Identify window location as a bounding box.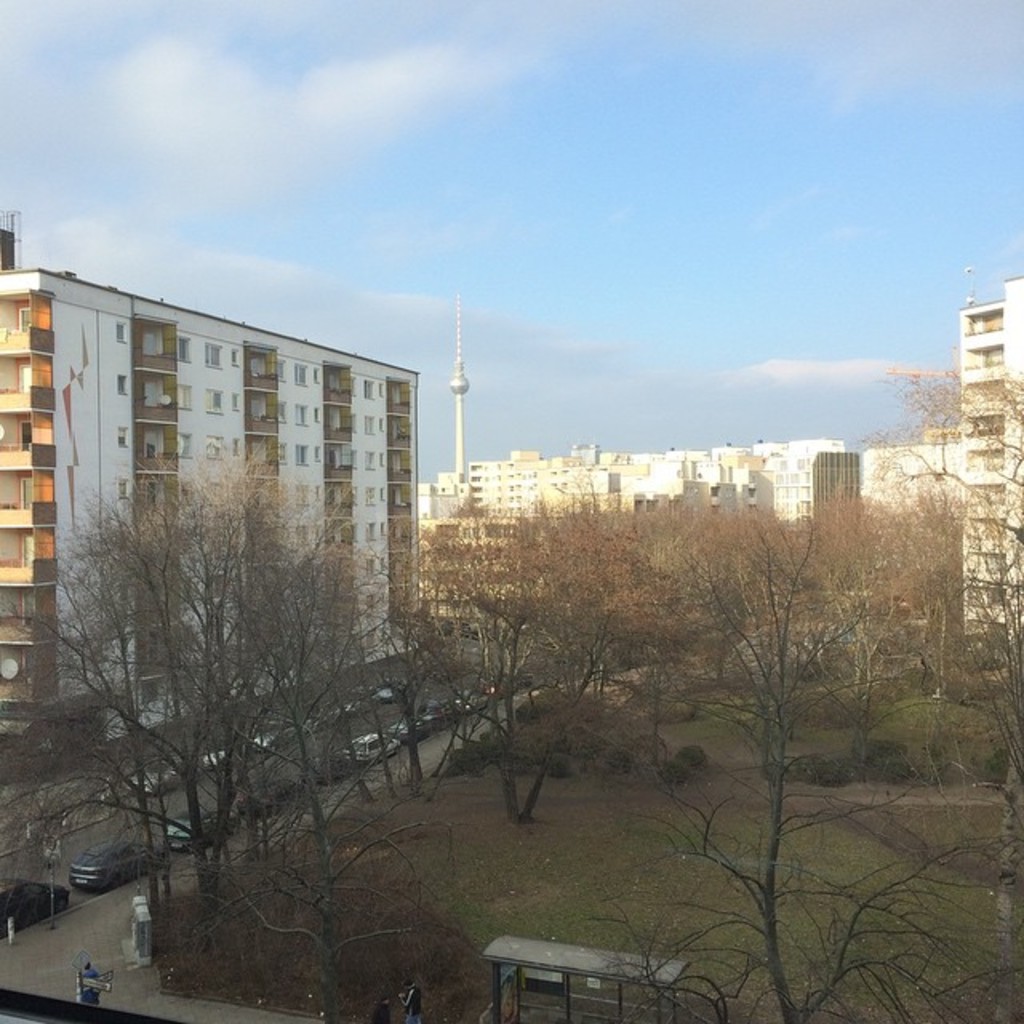
[365,555,378,582].
